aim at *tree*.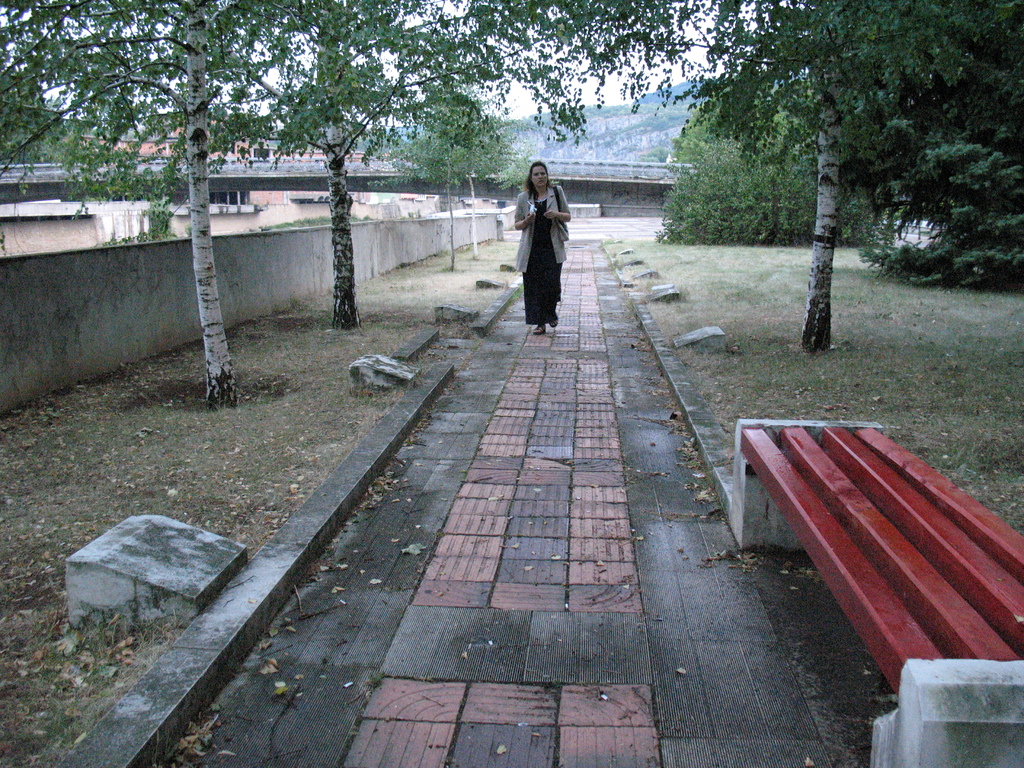
Aimed at [x1=0, y1=64, x2=67, y2=168].
